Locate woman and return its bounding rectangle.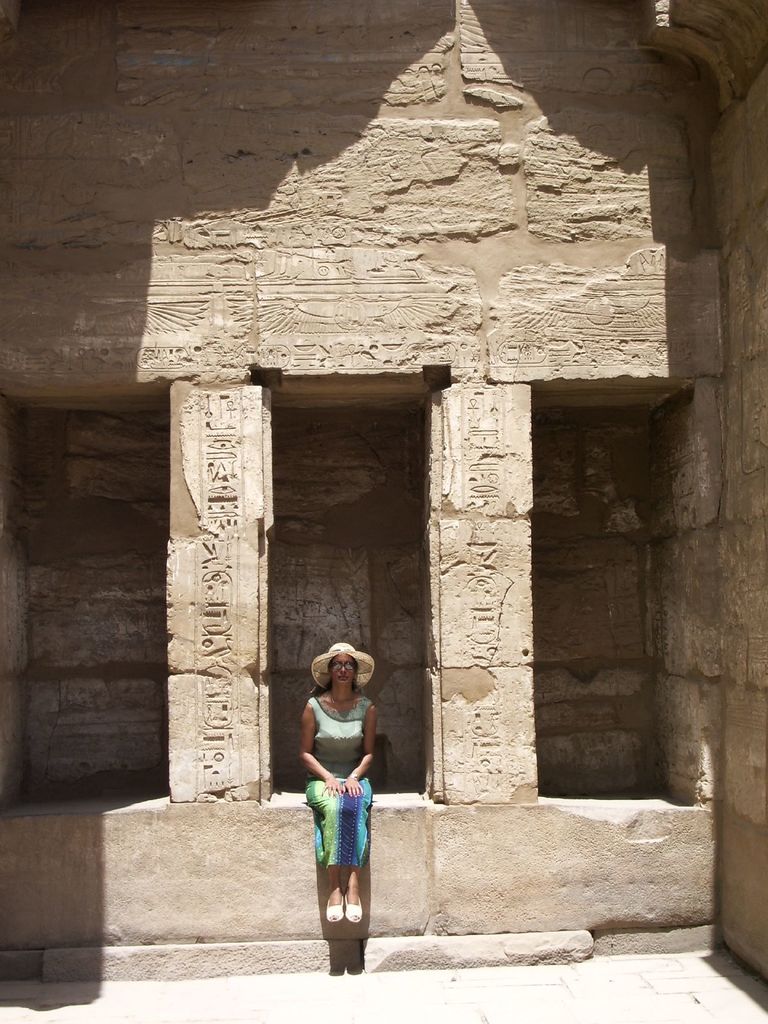
(left=284, top=637, right=387, bottom=927).
